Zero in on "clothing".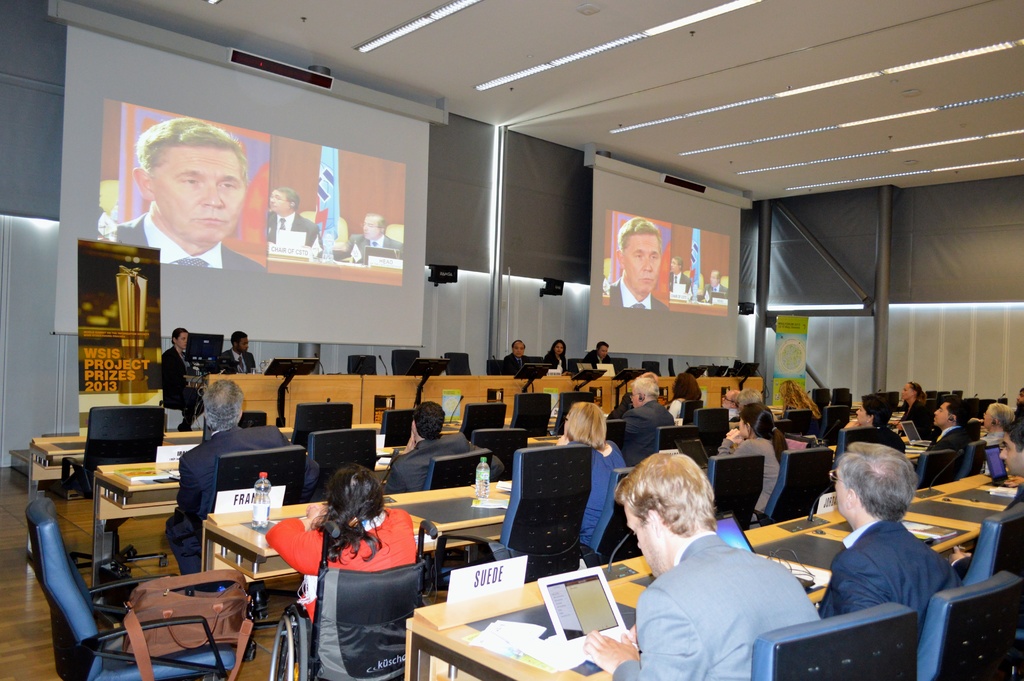
Zeroed in: bbox=(701, 286, 726, 300).
